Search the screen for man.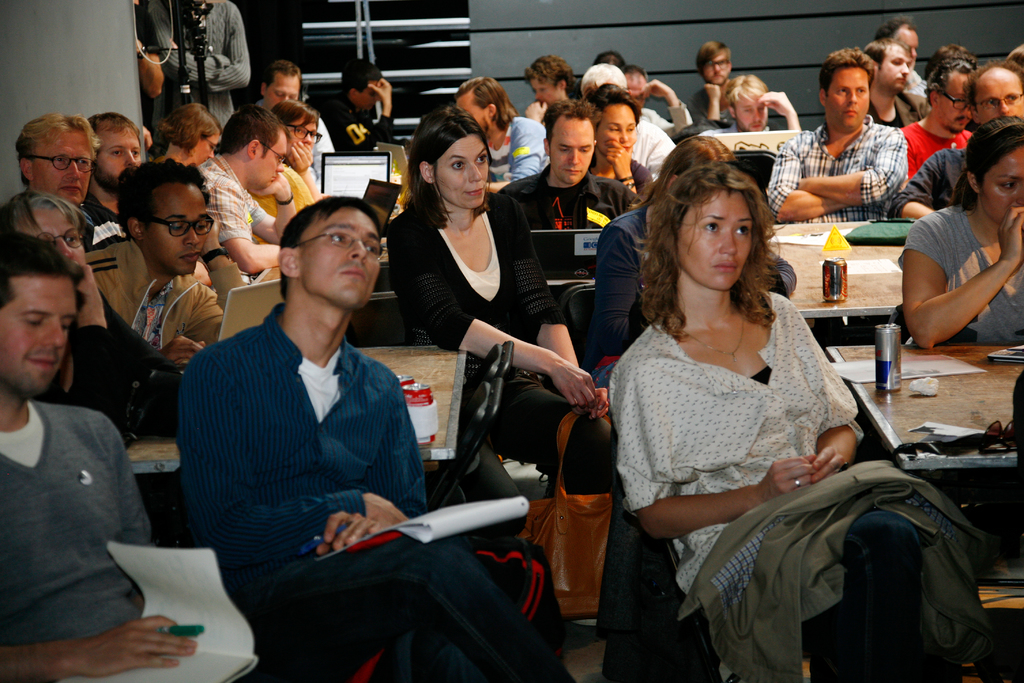
Found at pyautogui.locateOnScreen(86, 159, 225, 365).
